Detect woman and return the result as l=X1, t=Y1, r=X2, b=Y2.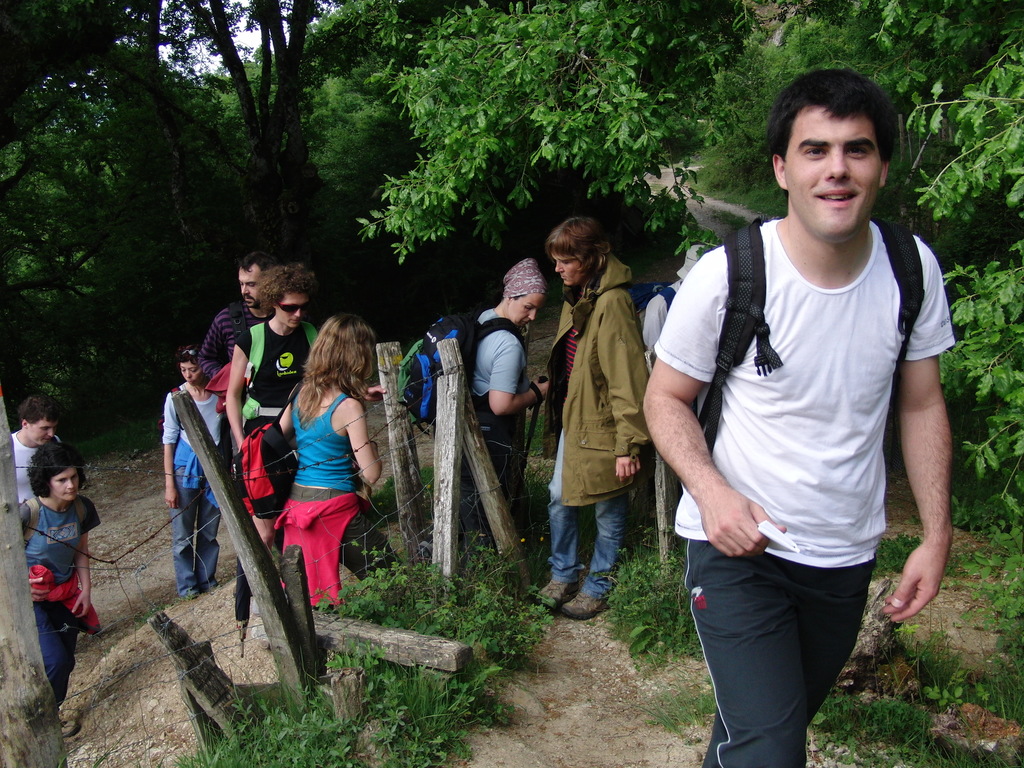
l=150, t=335, r=234, b=577.
